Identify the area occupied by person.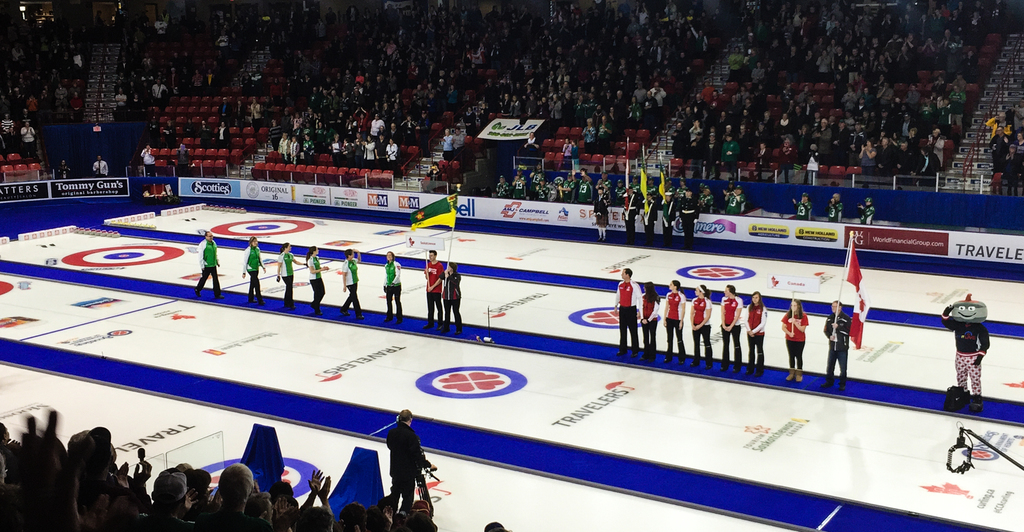
Area: (383, 413, 433, 512).
